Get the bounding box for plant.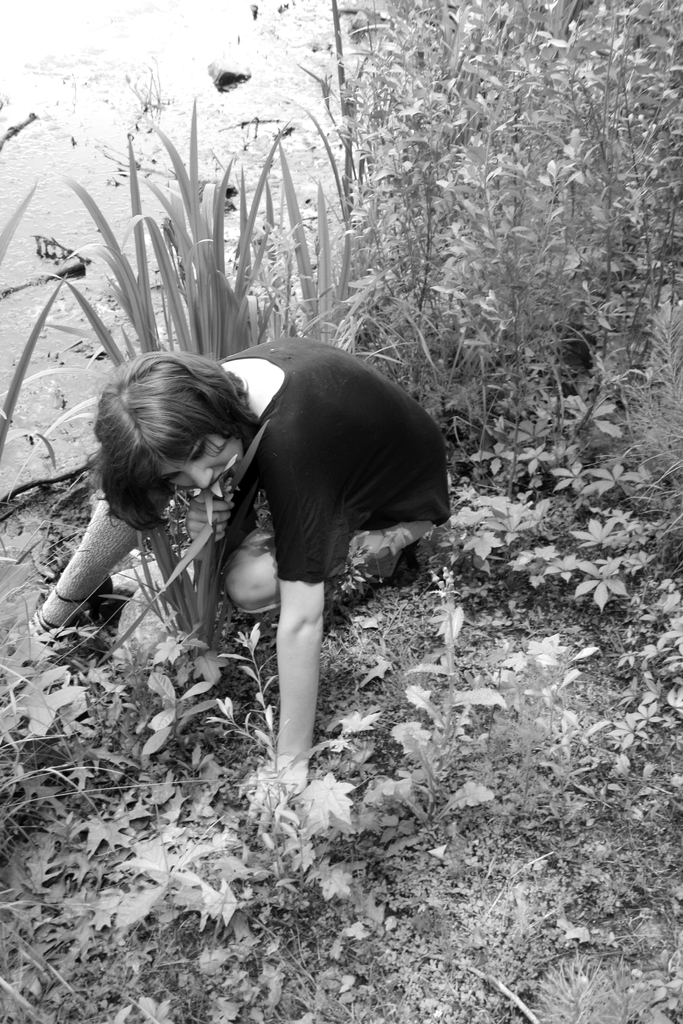
box=[1, 583, 126, 854].
